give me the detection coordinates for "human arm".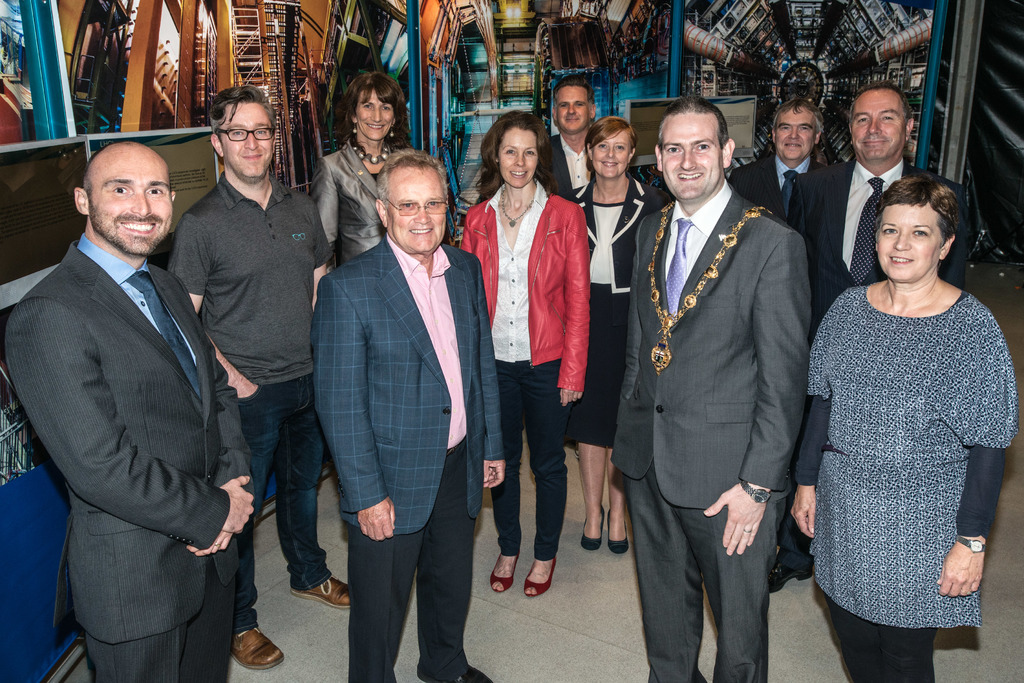
782 286 846 538.
